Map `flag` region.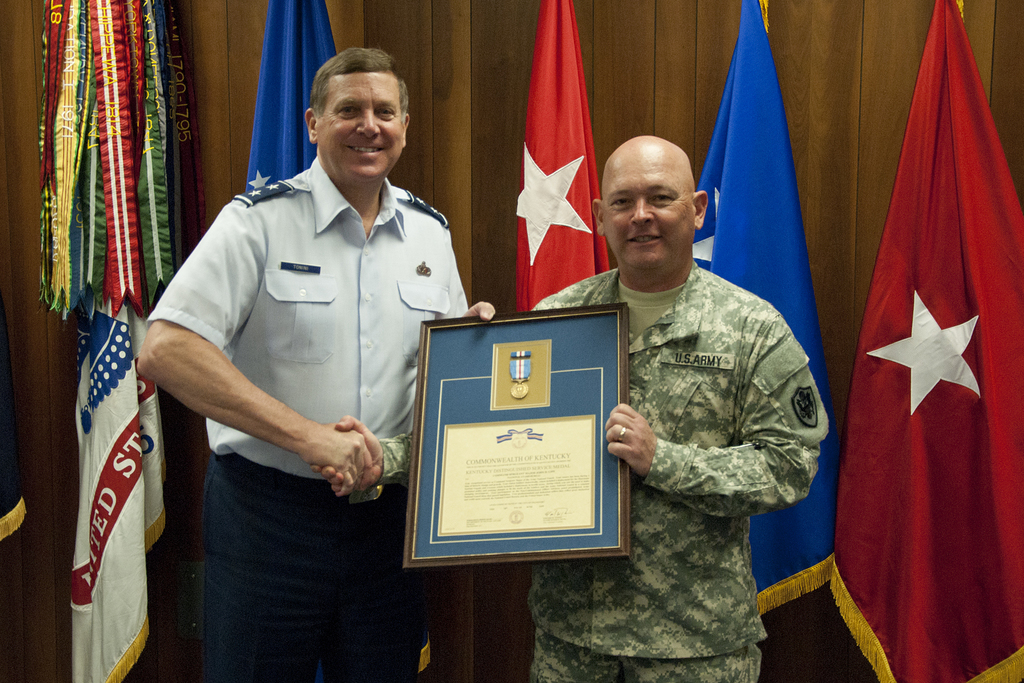
Mapped to select_region(677, 0, 829, 612).
